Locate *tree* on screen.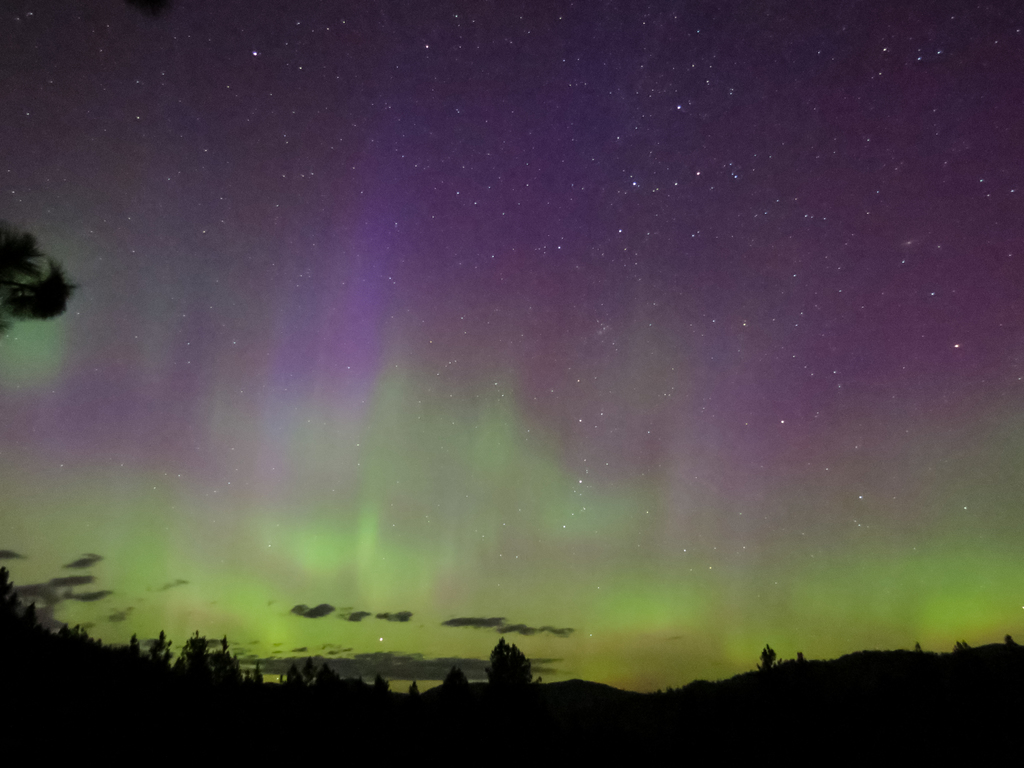
On screen at [755, 643, 780, 678].
